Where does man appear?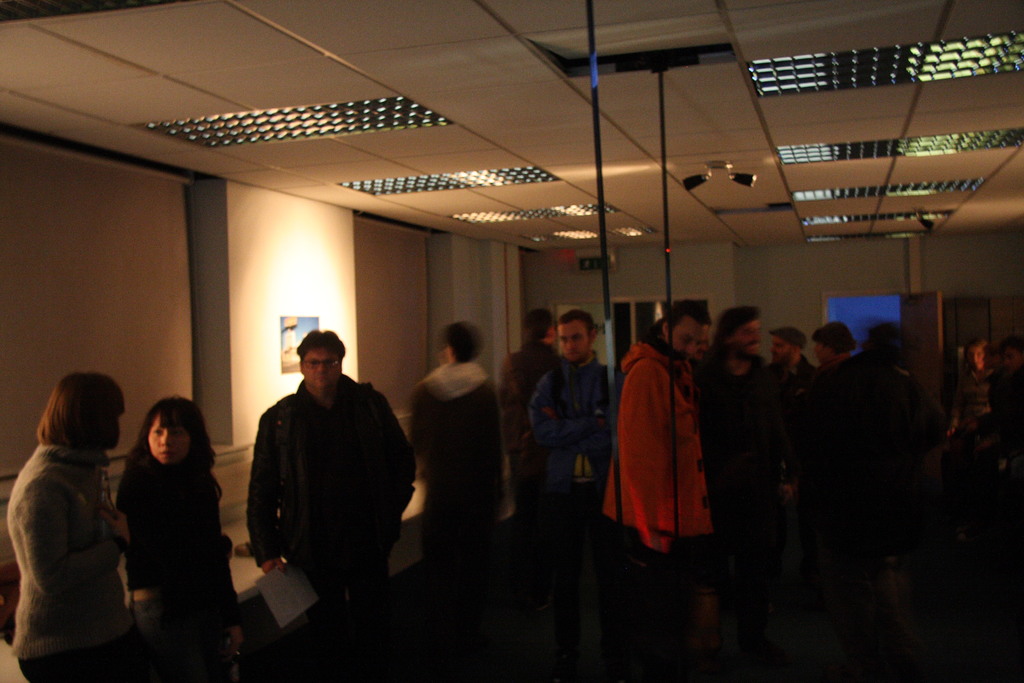
Appears at <box>601,296,720,630</box>.
